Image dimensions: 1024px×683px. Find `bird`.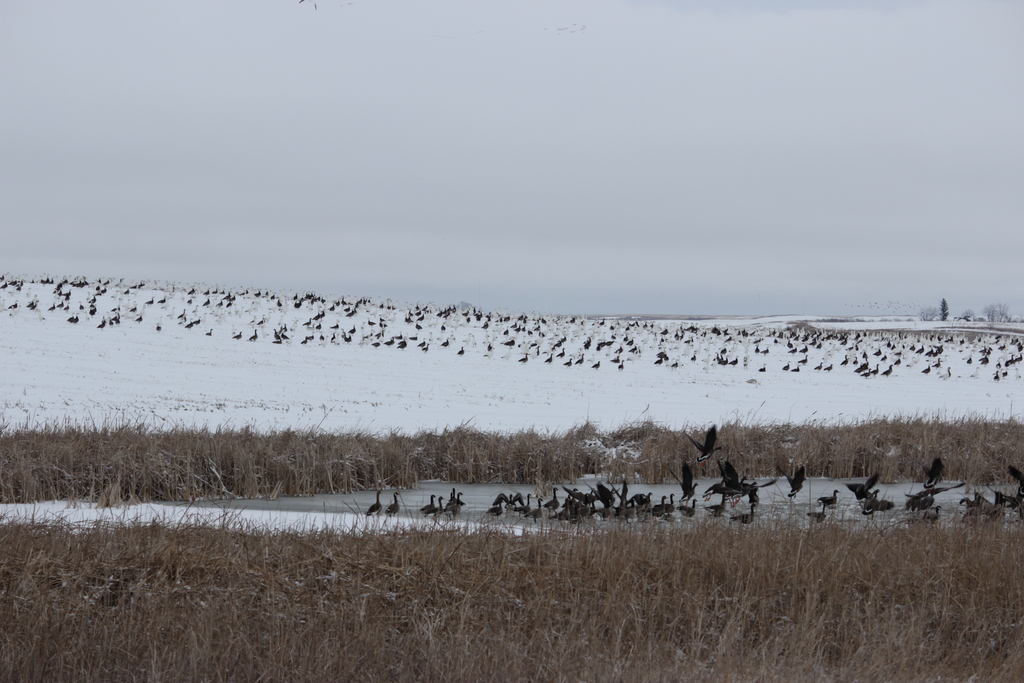
bbox=(996, 497, 1023, 510).
